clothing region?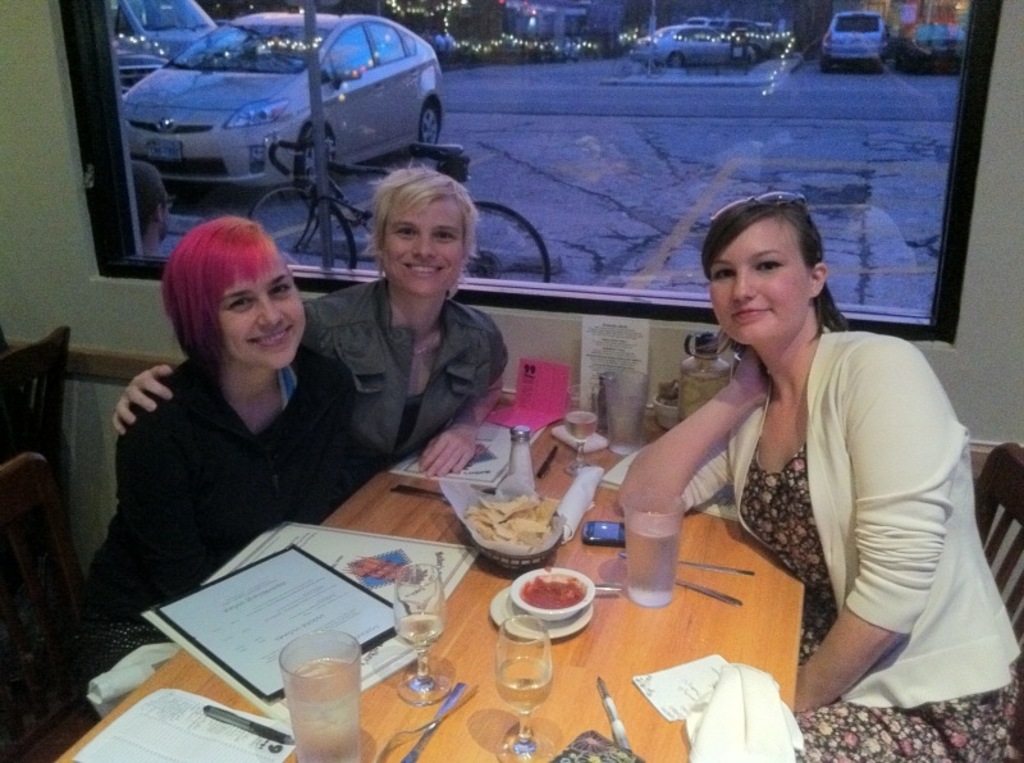
box(69, 351, 361, 681)
